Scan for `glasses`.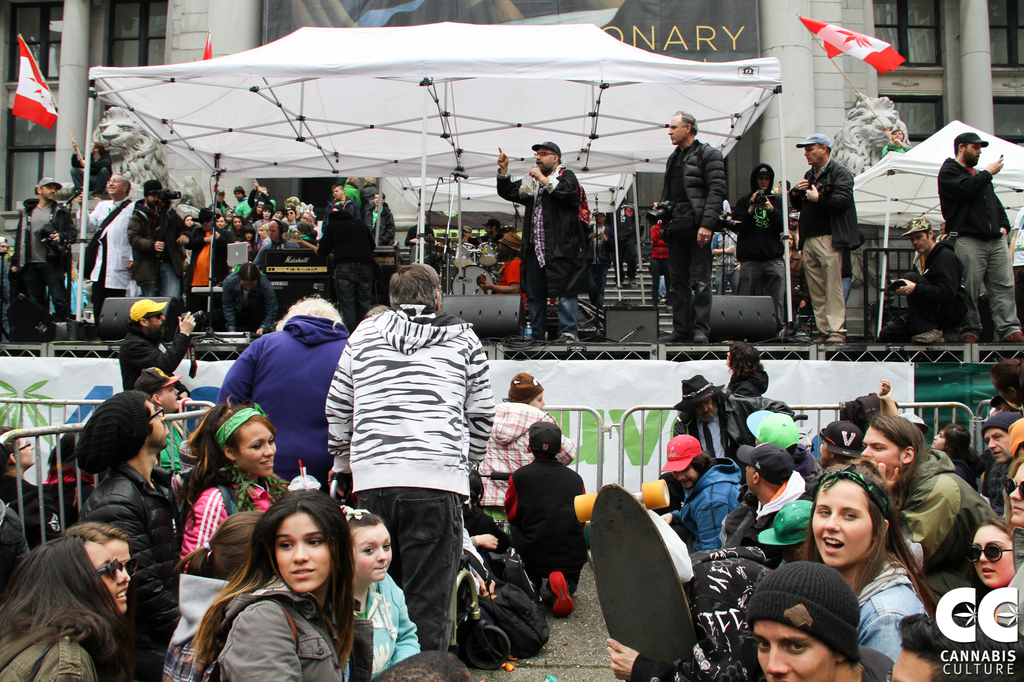
Scan result: pyautogui.locateOnScreen(18, 438, 35, 451).
